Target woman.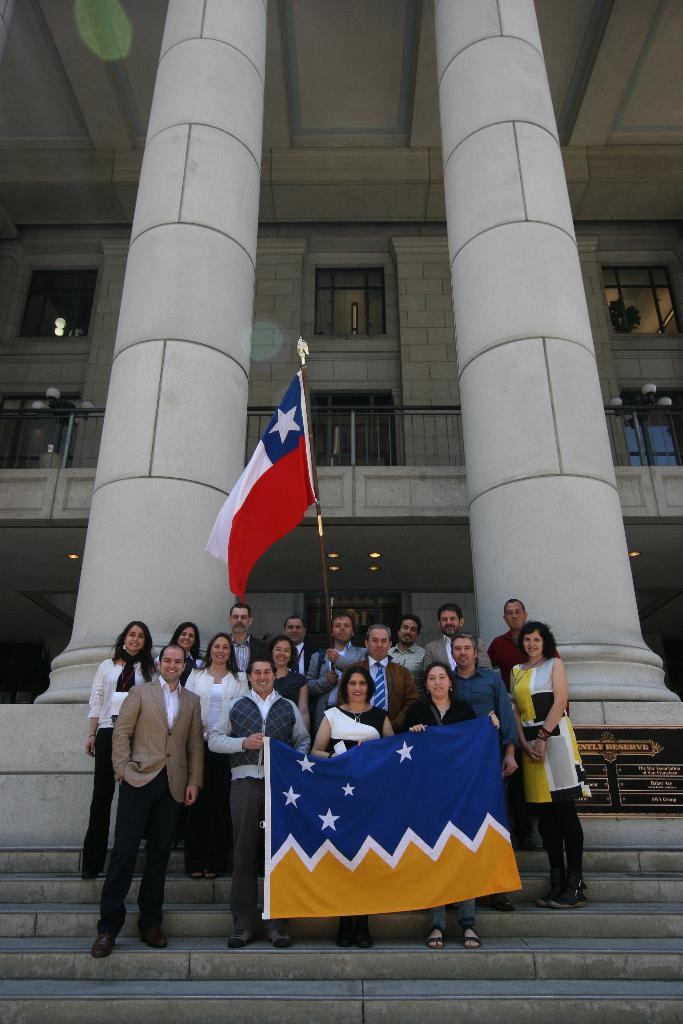
Target region: {"left": 180, "top": 630, "right": 252, "bottom": 881}.
